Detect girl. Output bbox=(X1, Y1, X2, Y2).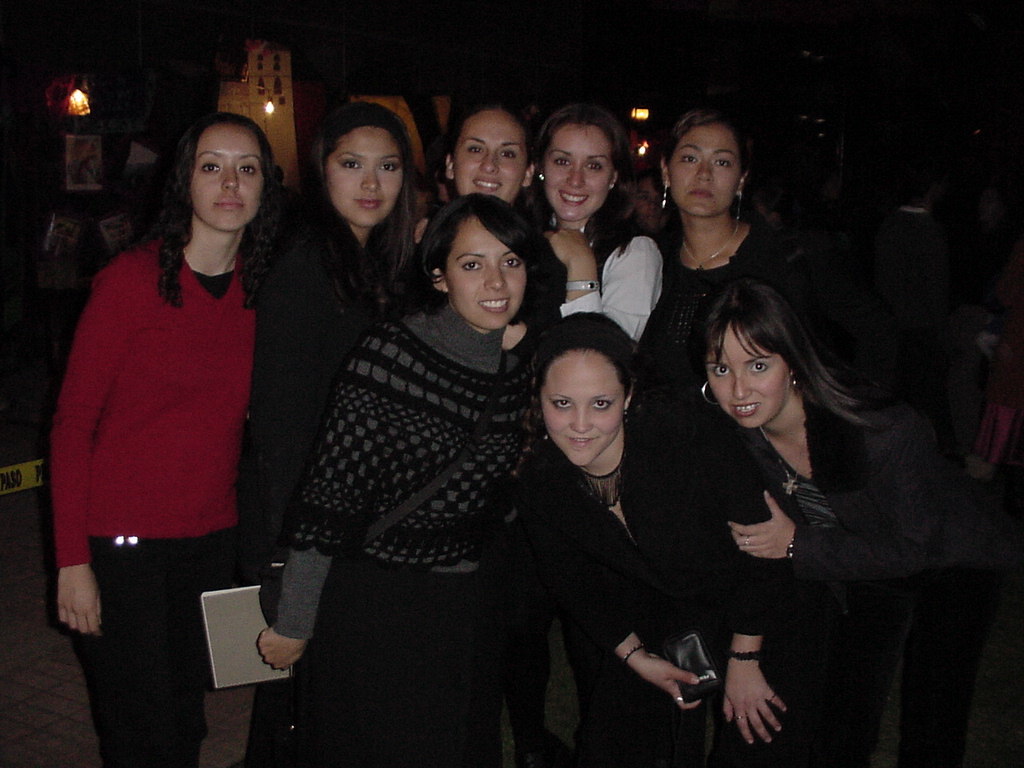
bbox=(49, 119, 253, 767).
